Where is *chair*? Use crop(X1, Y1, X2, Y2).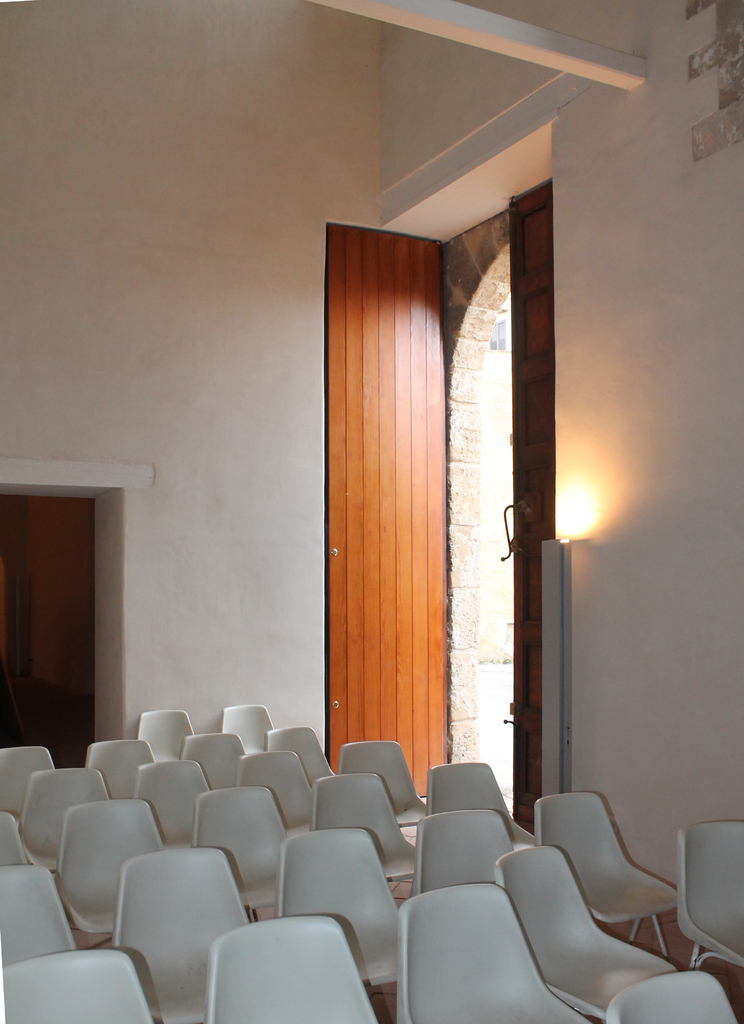
crop(0, 805, 28, 872).
